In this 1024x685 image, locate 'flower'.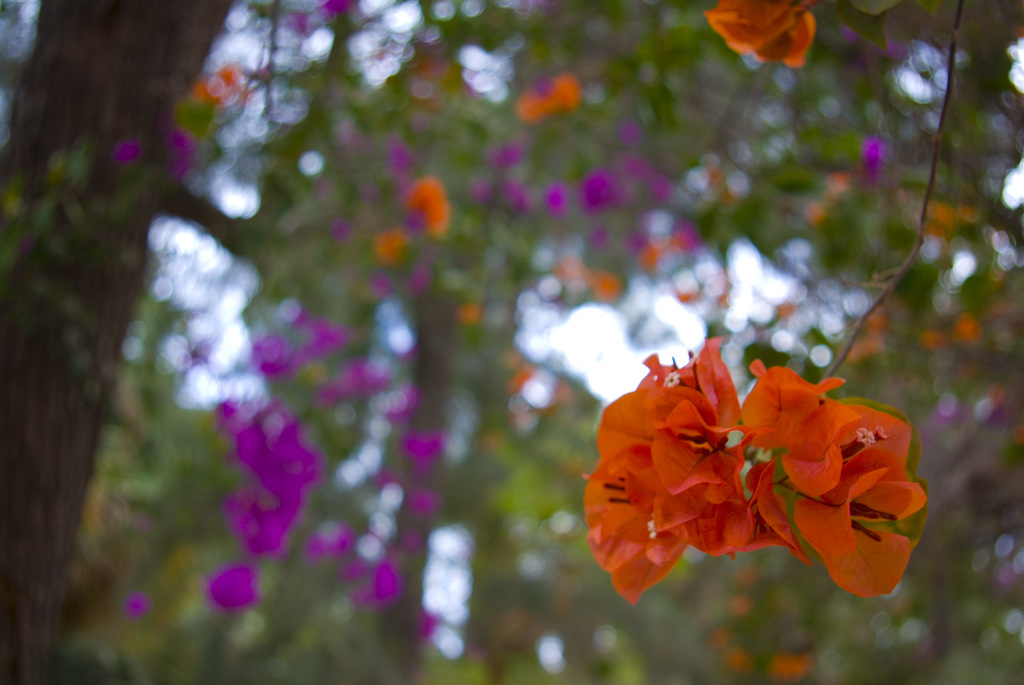
Bounding box: {"left": 407, "top": 429, "right": 442, "bottom": 471}.
